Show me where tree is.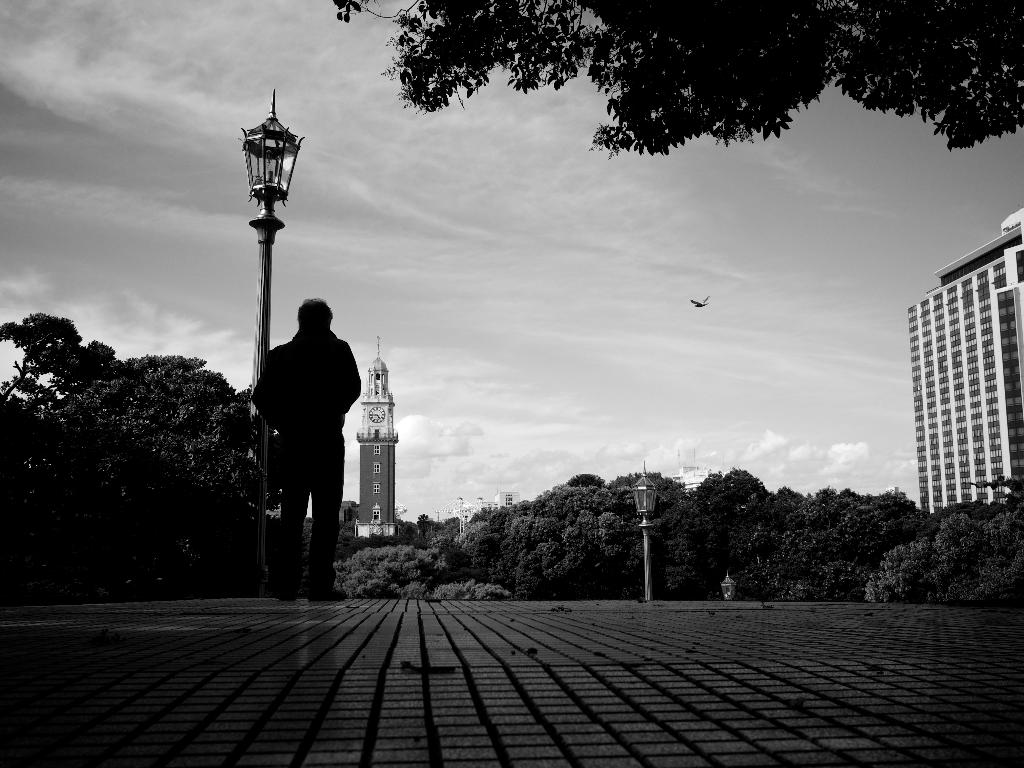
tree is at x1=328 y1=0 x2=1023 y2=158.
